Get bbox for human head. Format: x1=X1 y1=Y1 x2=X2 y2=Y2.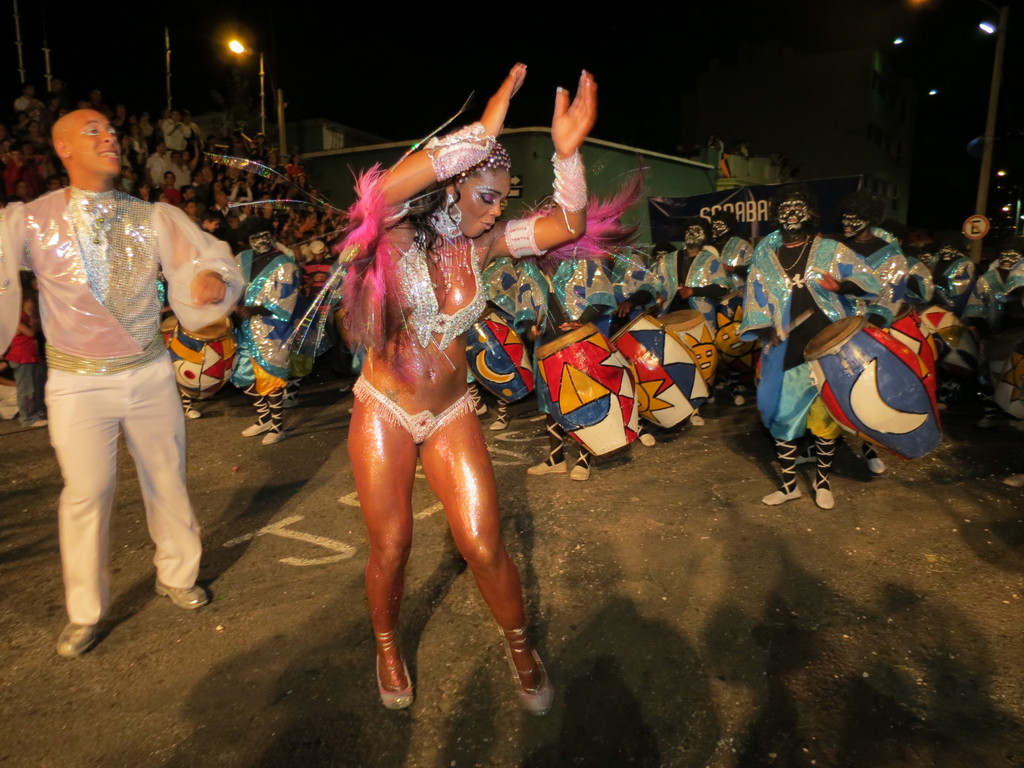
x1=998 y1=239 x2=1022 y2=267.
